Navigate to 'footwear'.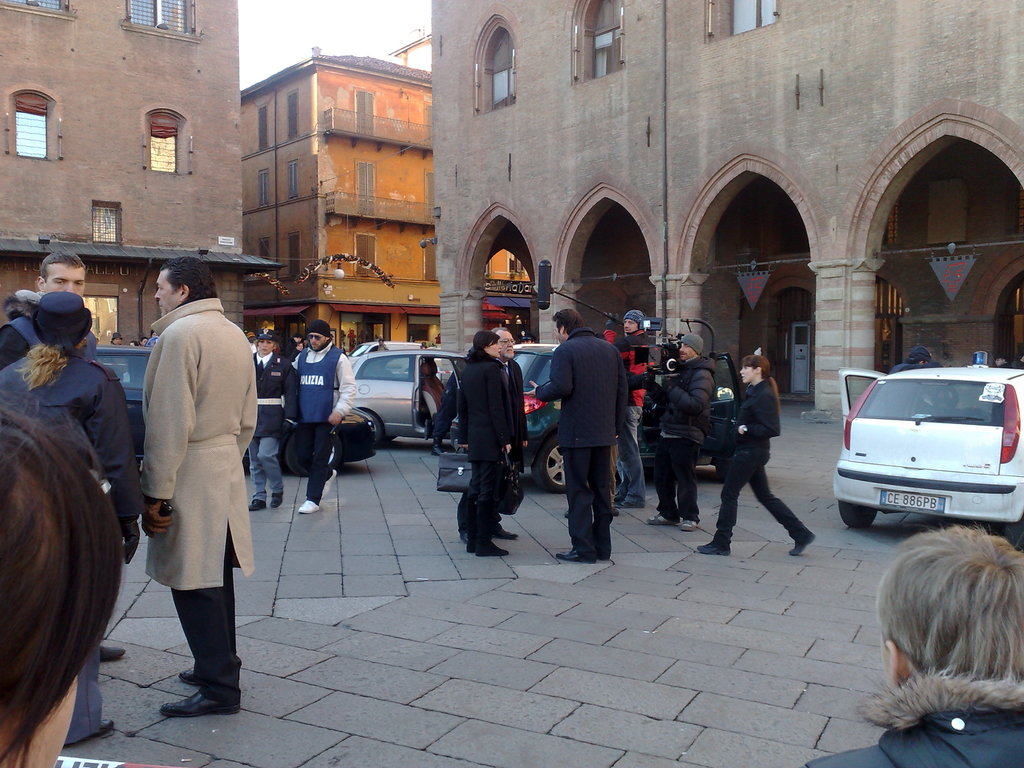
Navigation target: 618,499,648,506.
